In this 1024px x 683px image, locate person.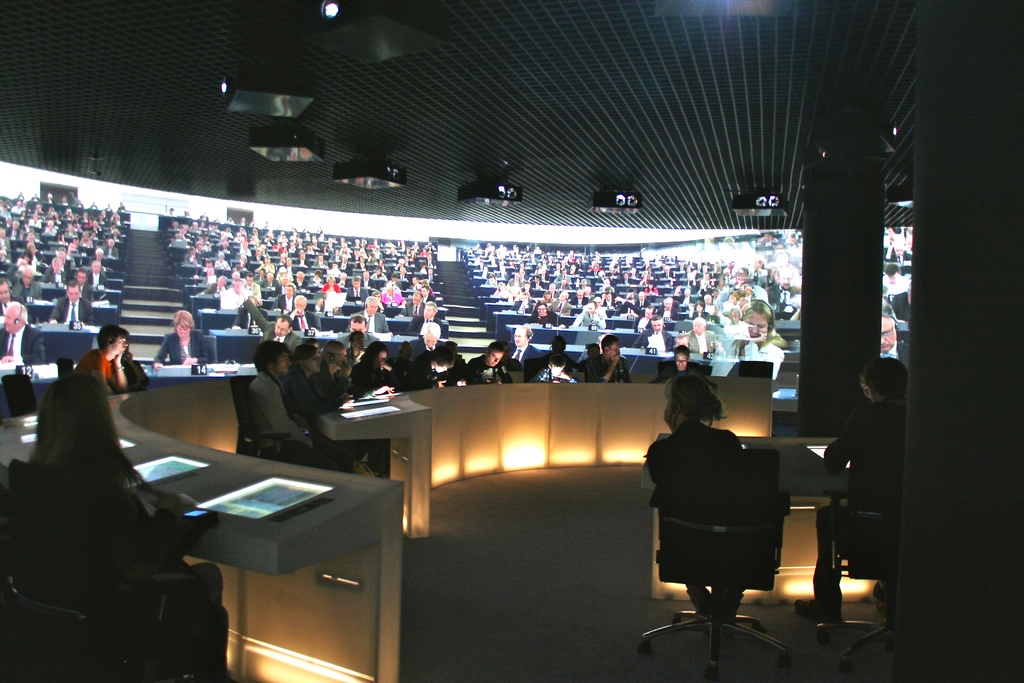
Bounding box: [x1=502, y1=325, x2=538, y2=368].
